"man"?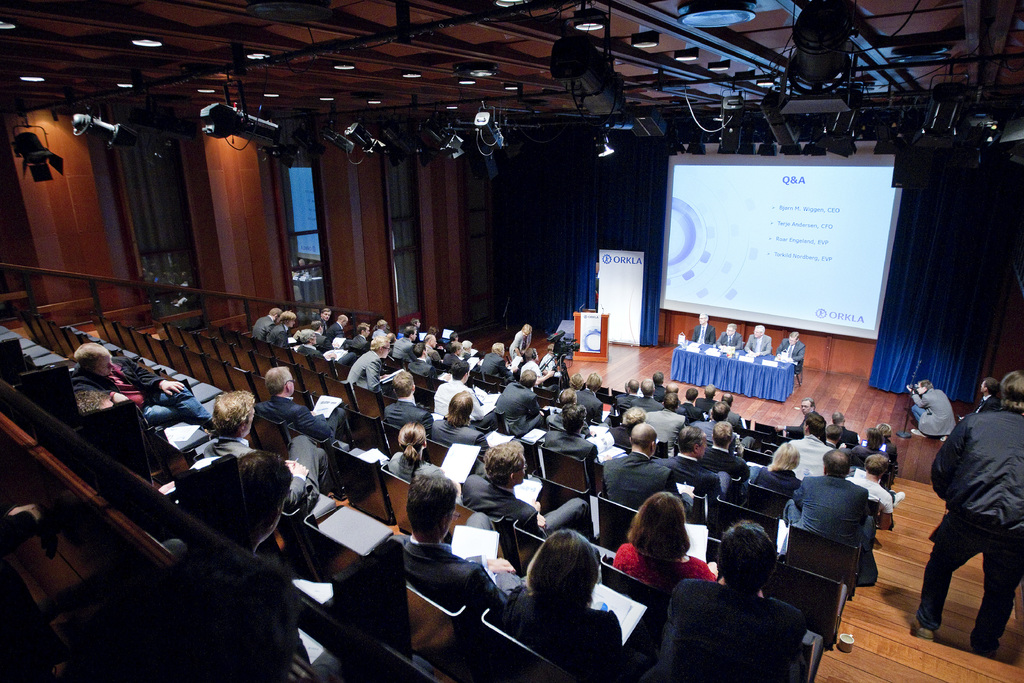
box(408, 345, 438, 377)
